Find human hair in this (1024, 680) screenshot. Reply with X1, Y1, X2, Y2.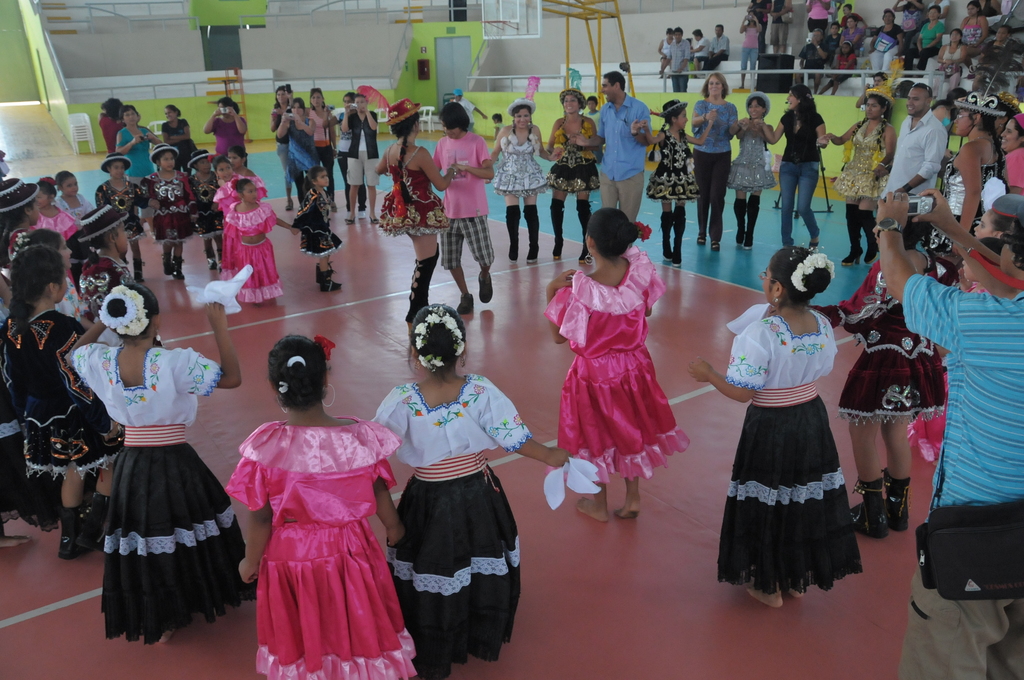
700, 73, 728, 102.
